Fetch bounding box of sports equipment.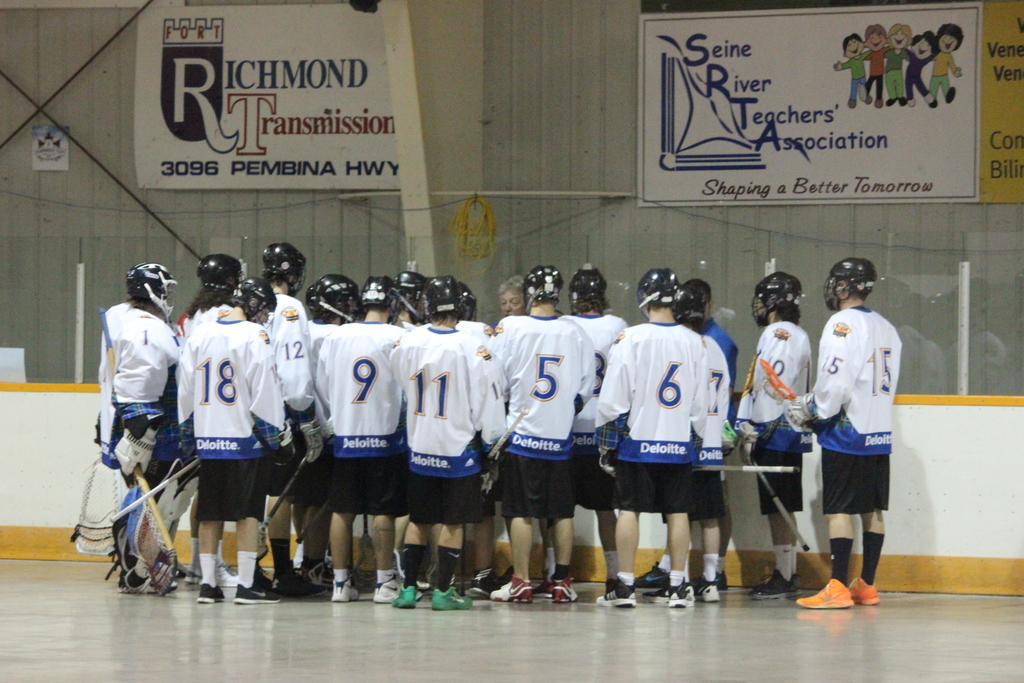
Bbox: 670/282/692/327.
